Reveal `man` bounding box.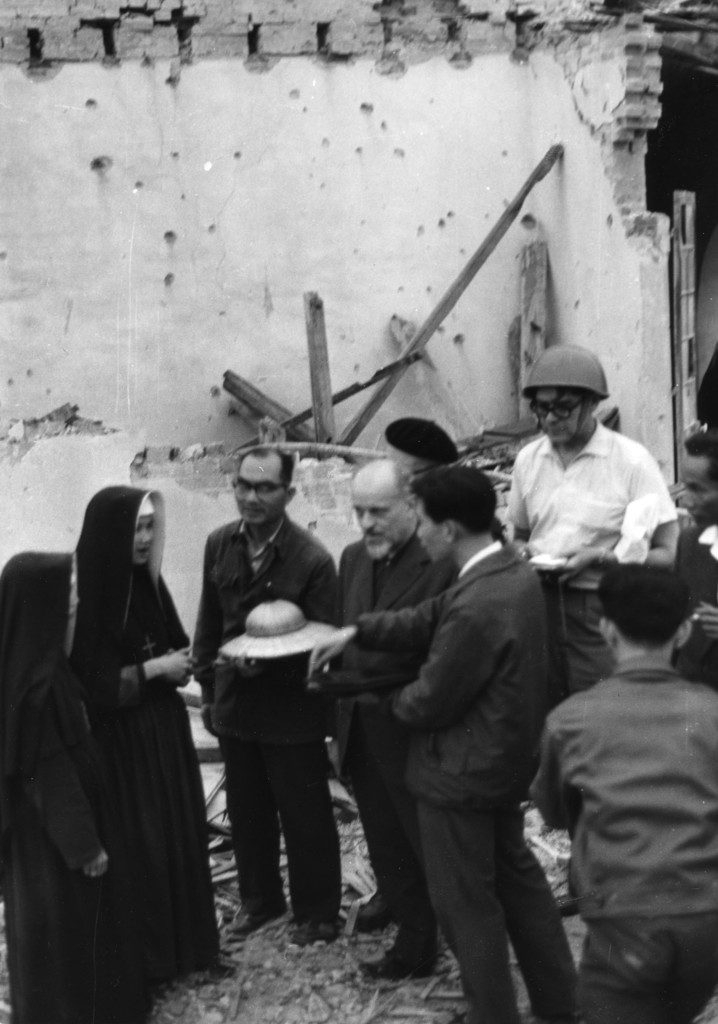
Revealed: <bbox>531, 561, 717, 1023</bbox>.
